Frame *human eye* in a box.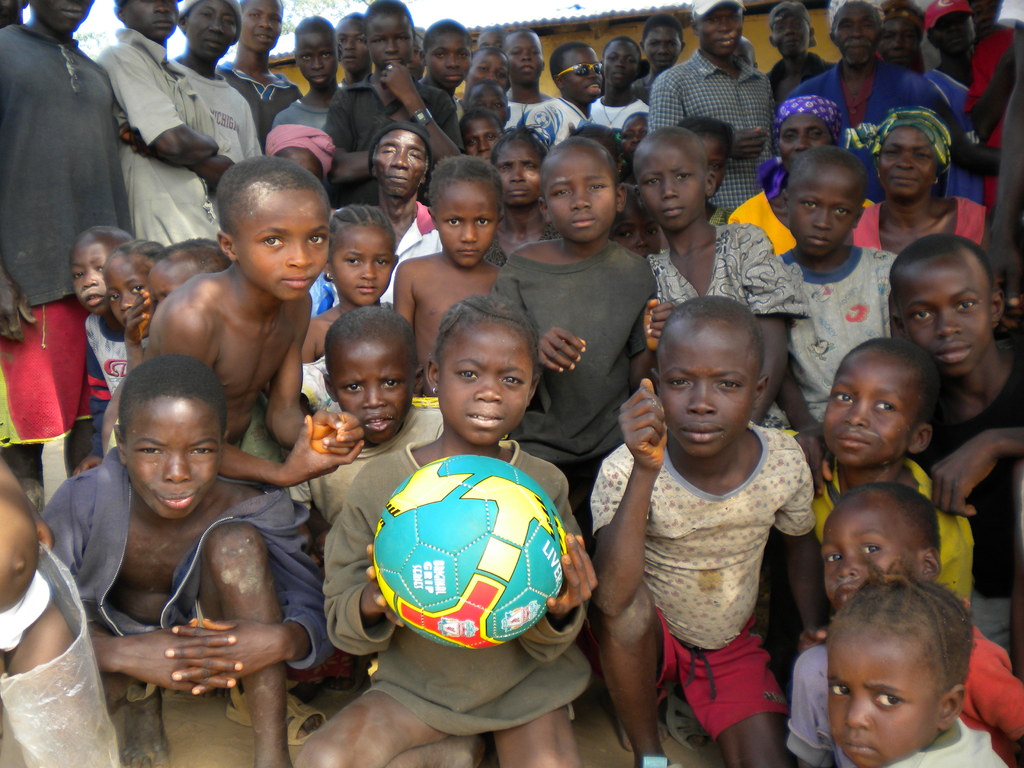
left=132, top=442, right=166, bottom=456.
